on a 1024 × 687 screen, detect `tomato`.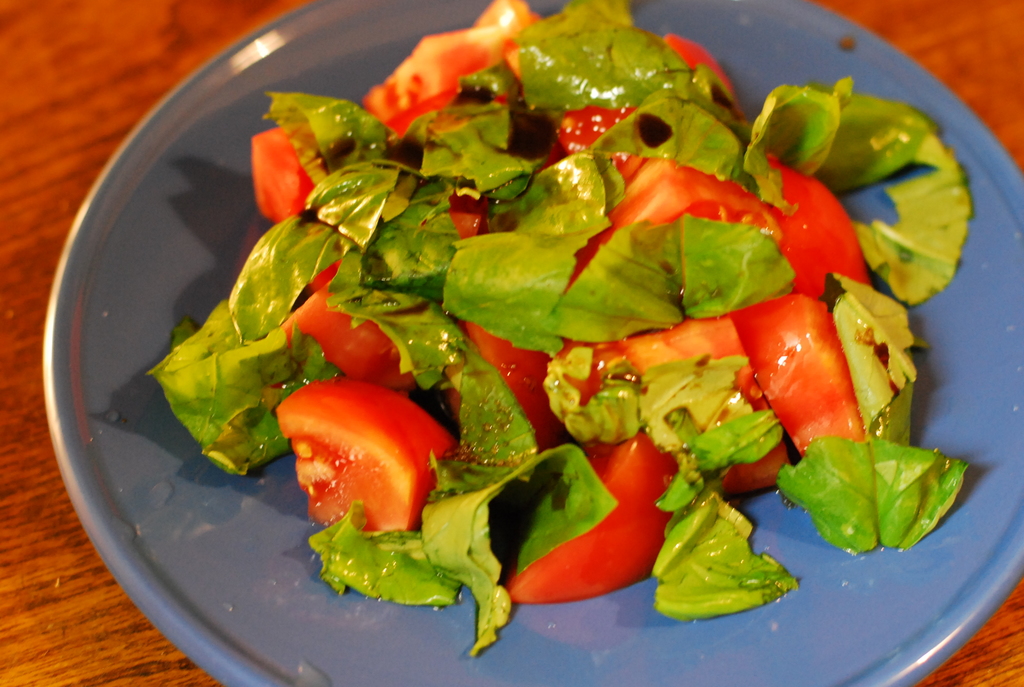
<region>770, 154, 874, 293</region>.
